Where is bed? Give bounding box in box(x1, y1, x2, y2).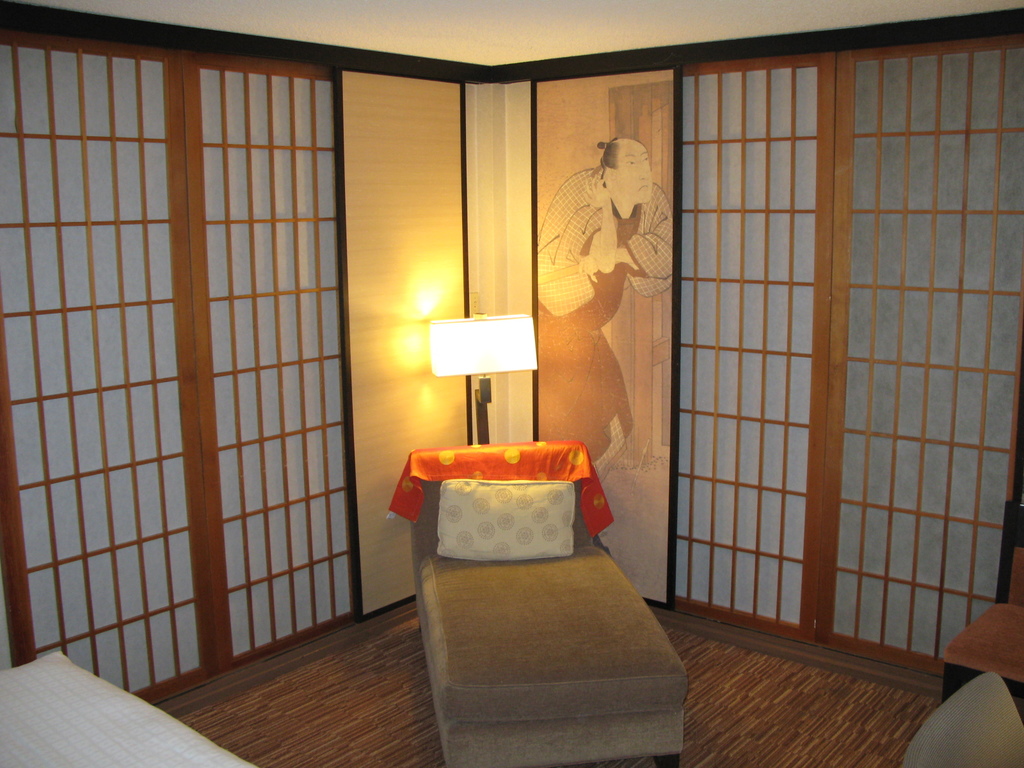
box(383, 439, 675, 751).
